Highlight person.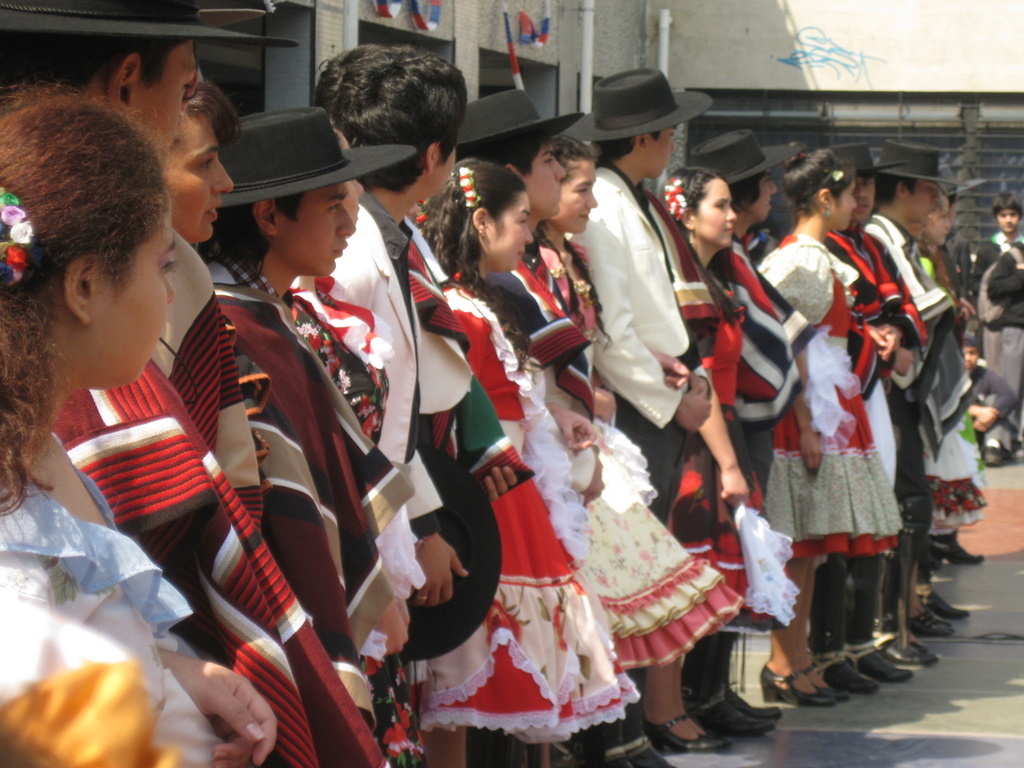
Highlighted region: pyautogui.locateOnScreen(578, 90, 770, 702).
